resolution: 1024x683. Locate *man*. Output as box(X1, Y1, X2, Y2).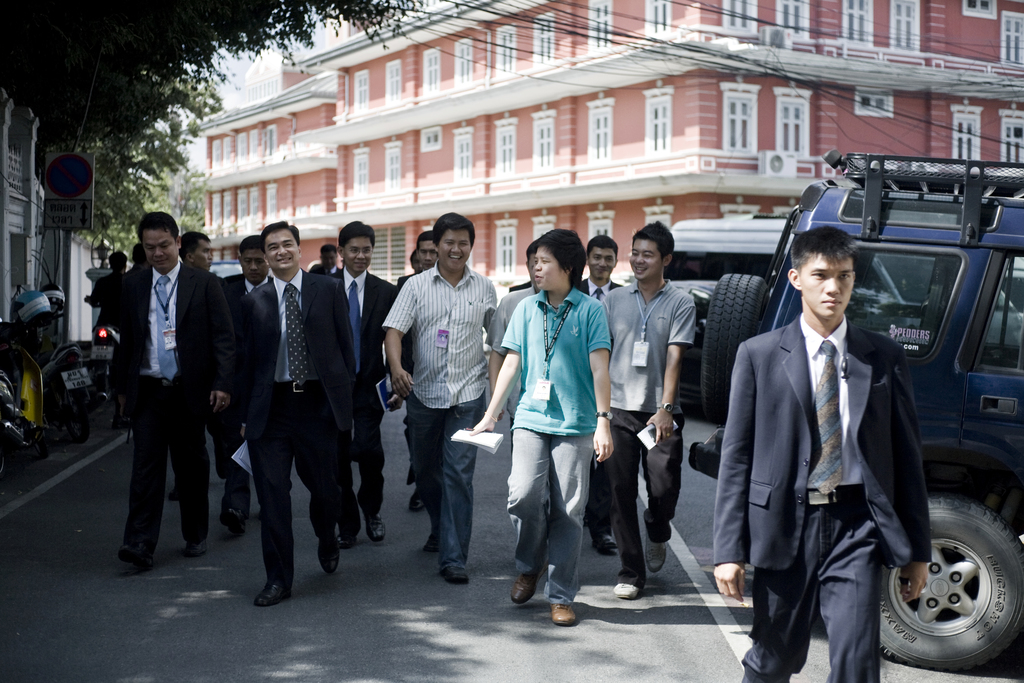
box(328, 220, 395, 547).
